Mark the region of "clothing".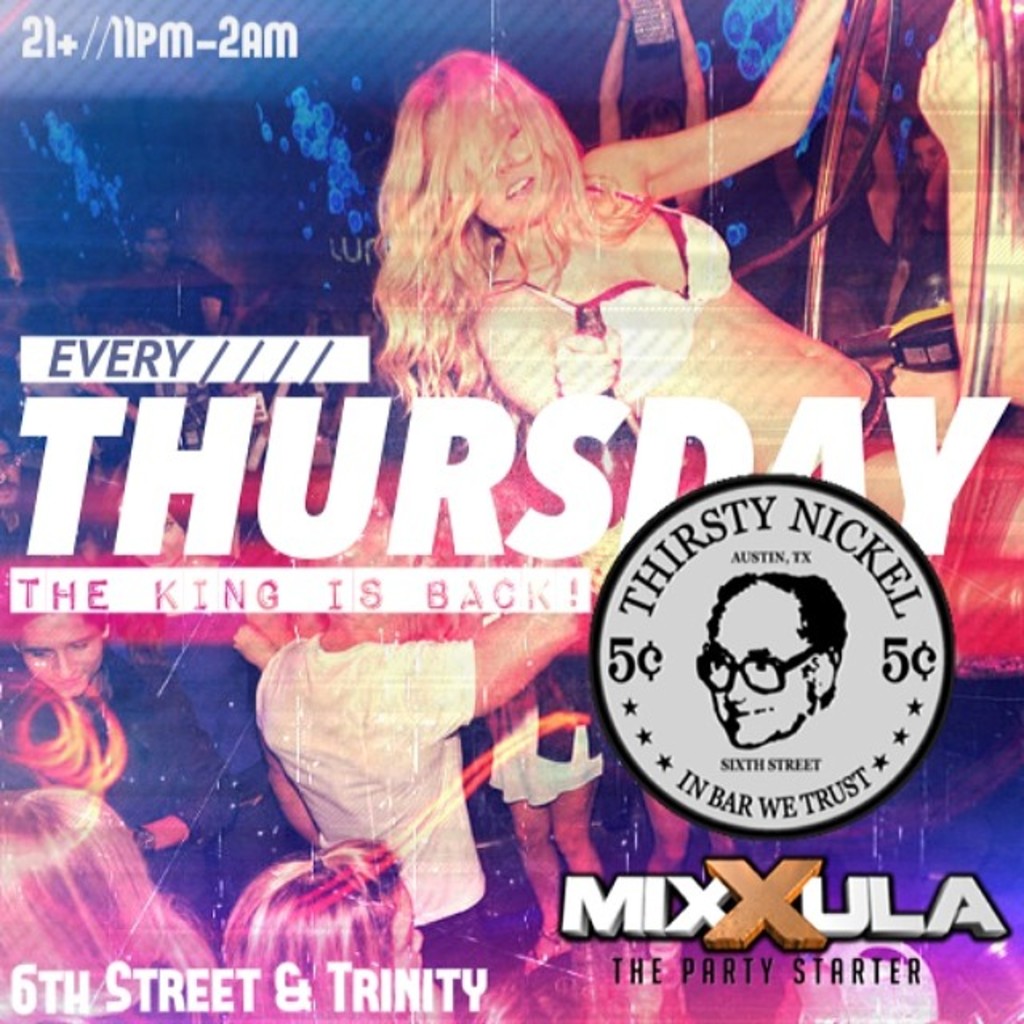
Region: [x1=790, y1=178, x2=898, y2=328].
